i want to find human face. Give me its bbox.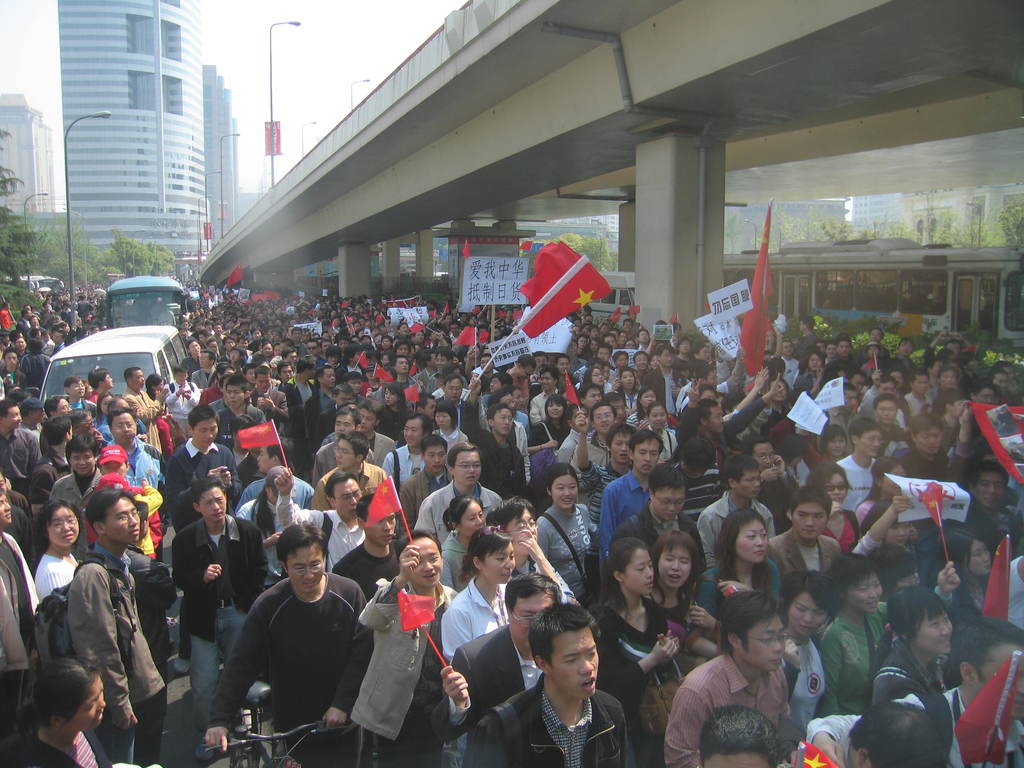
(x1=459, y1=501, x2=483, y2=533).
